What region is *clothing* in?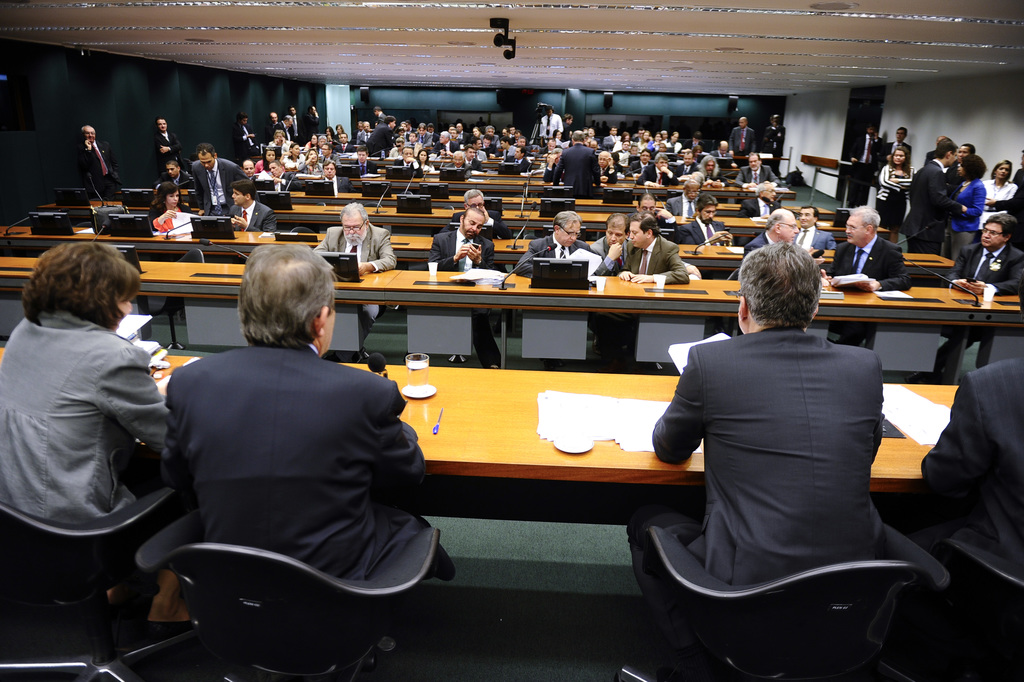
box=[904, 351, 1023, 638].
